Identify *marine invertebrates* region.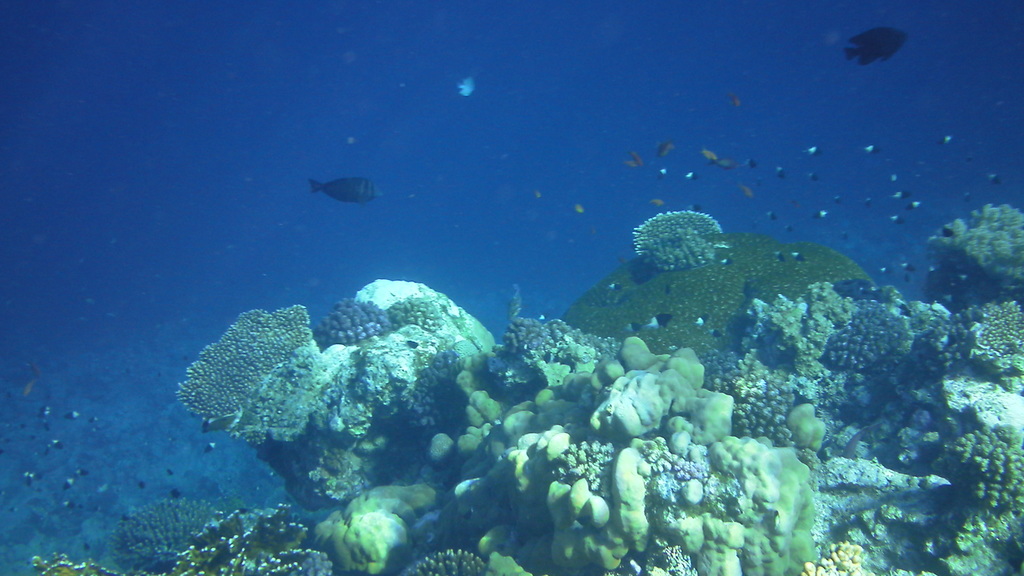
Region: 634,534,700,575.
